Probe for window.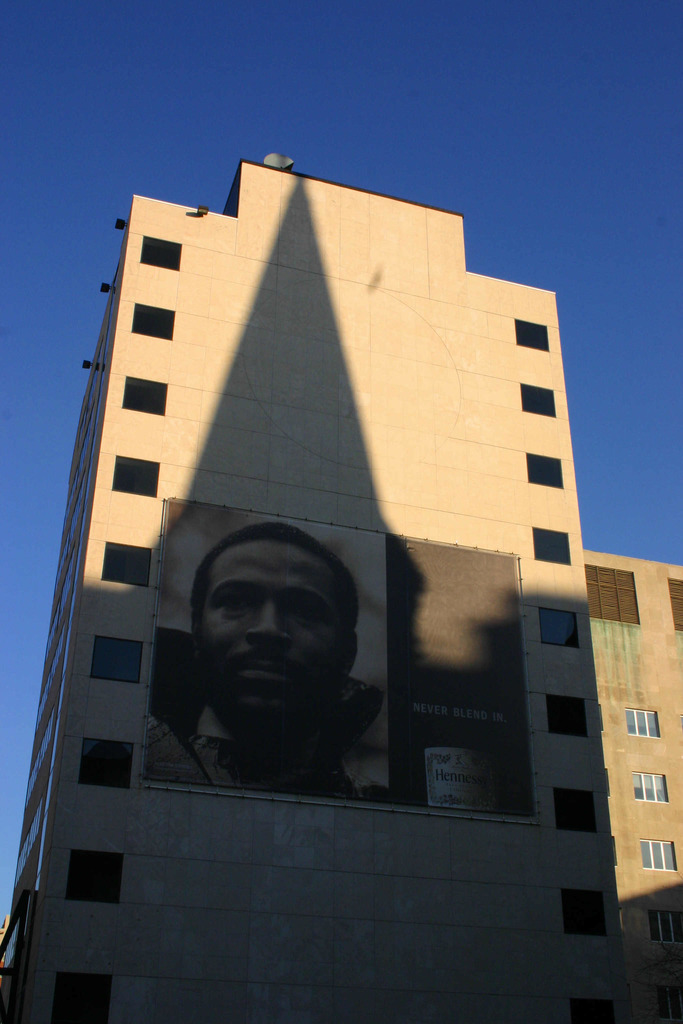
Probe result: select_region(136, 230, 186, 278).
